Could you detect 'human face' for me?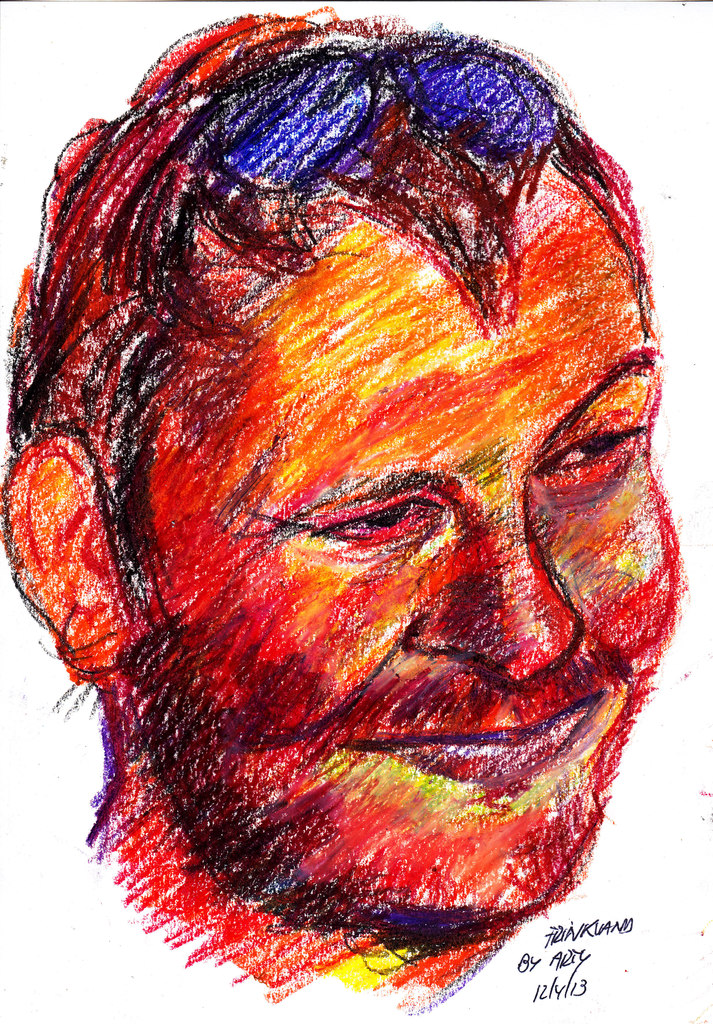
Detection result: pyautogui.locateOnScreen(159, 218, 678, 913).
